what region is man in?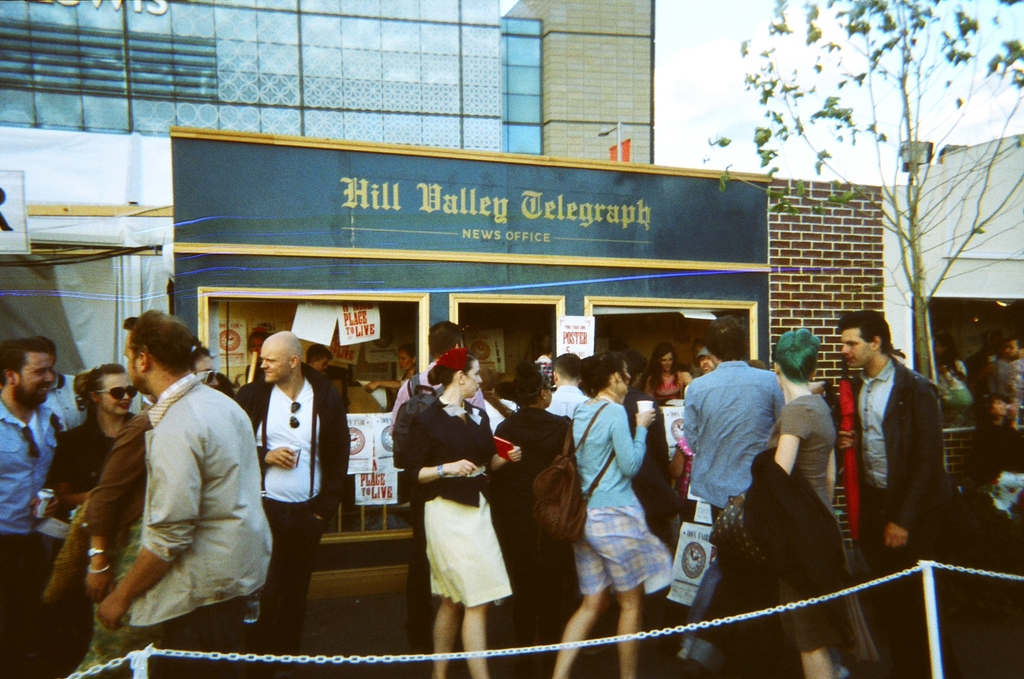
pyautogui.locateOnScreen(0, 337, 68, 623).
